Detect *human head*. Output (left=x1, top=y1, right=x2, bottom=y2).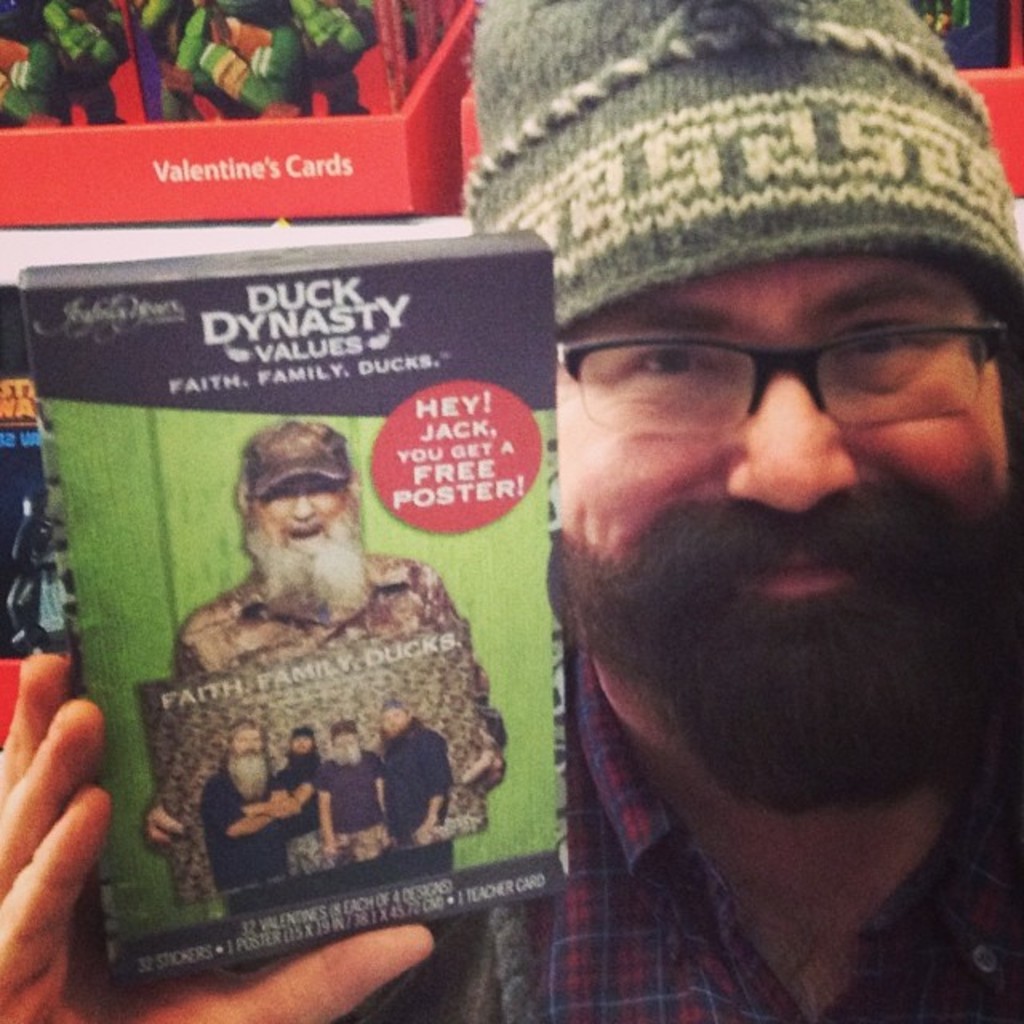
(left=293, top=725, right=317, bottom=758).
